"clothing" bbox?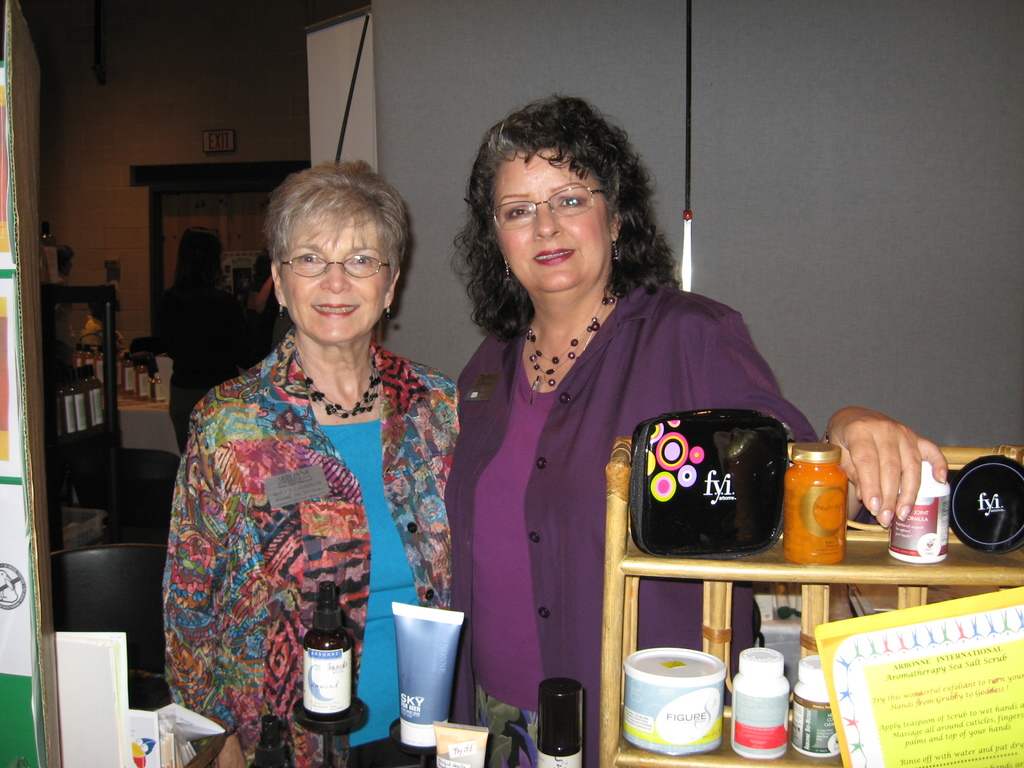
select_region(164, 298, 462, 738)
